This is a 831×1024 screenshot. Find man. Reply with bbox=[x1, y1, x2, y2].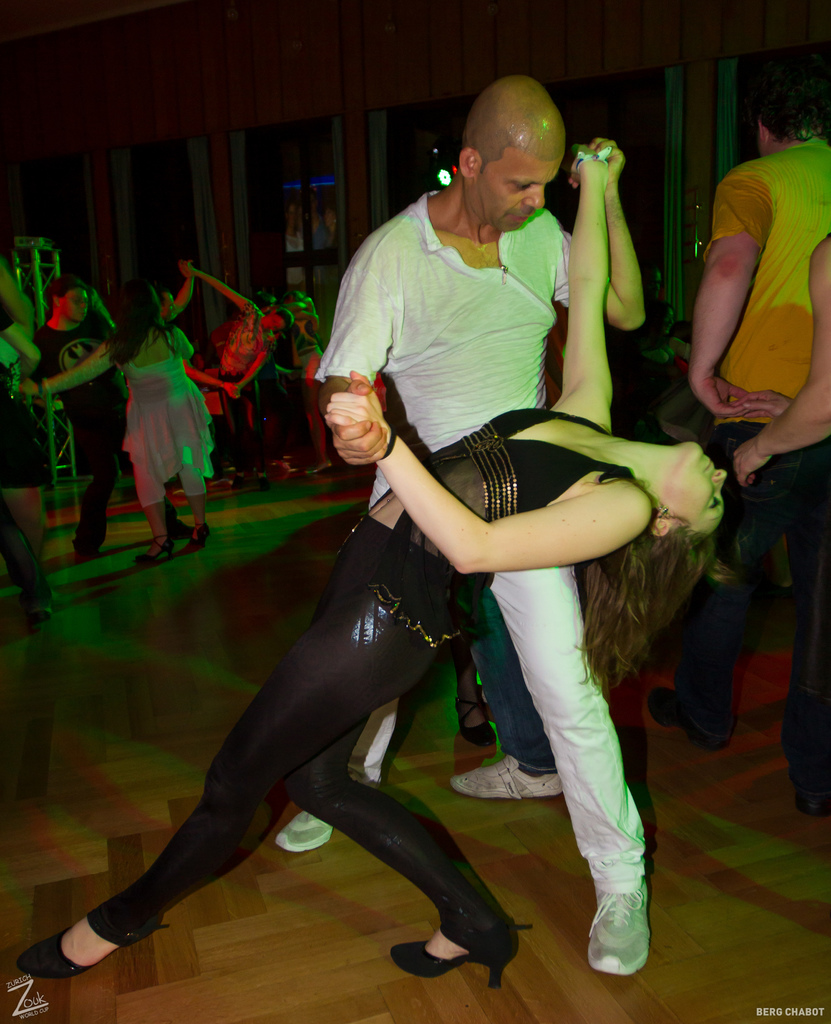
bbox=[271, 78, 647, 972].
